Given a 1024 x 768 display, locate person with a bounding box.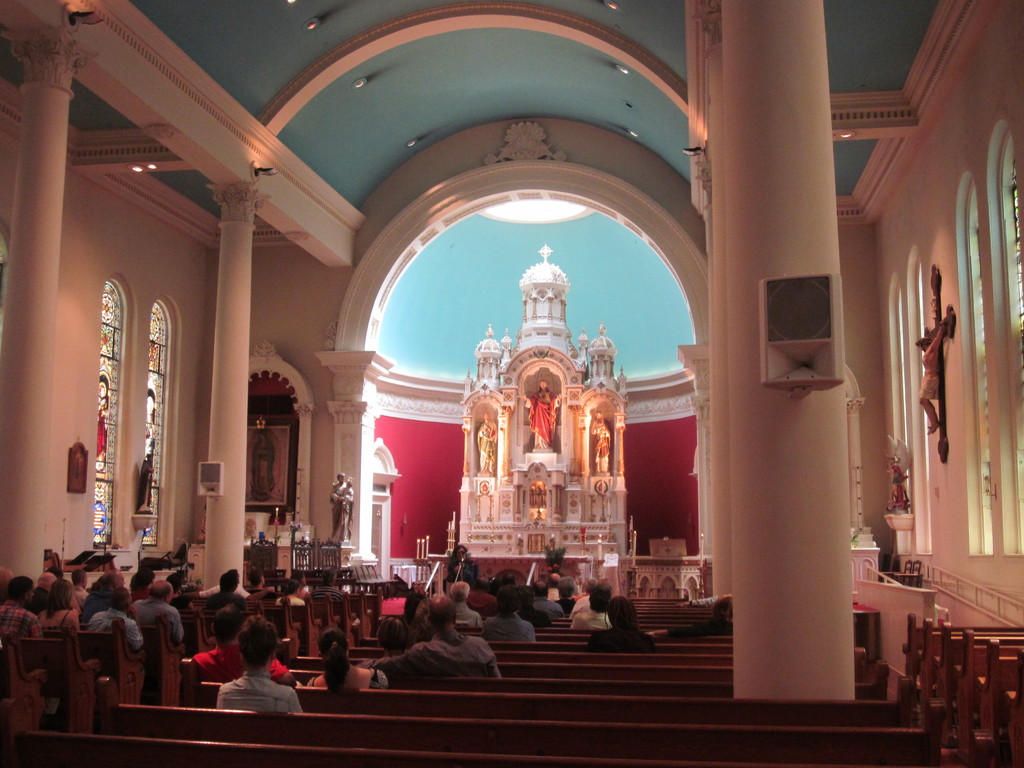
Located: {"x1": 518, "y1": 376, "x2": 563, "y2": 452}.
